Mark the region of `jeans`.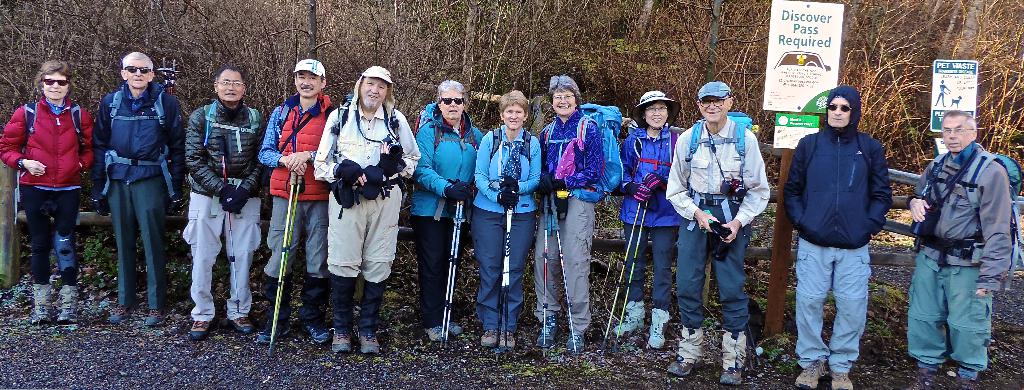
Region: region(412, 221, 451, 326).
